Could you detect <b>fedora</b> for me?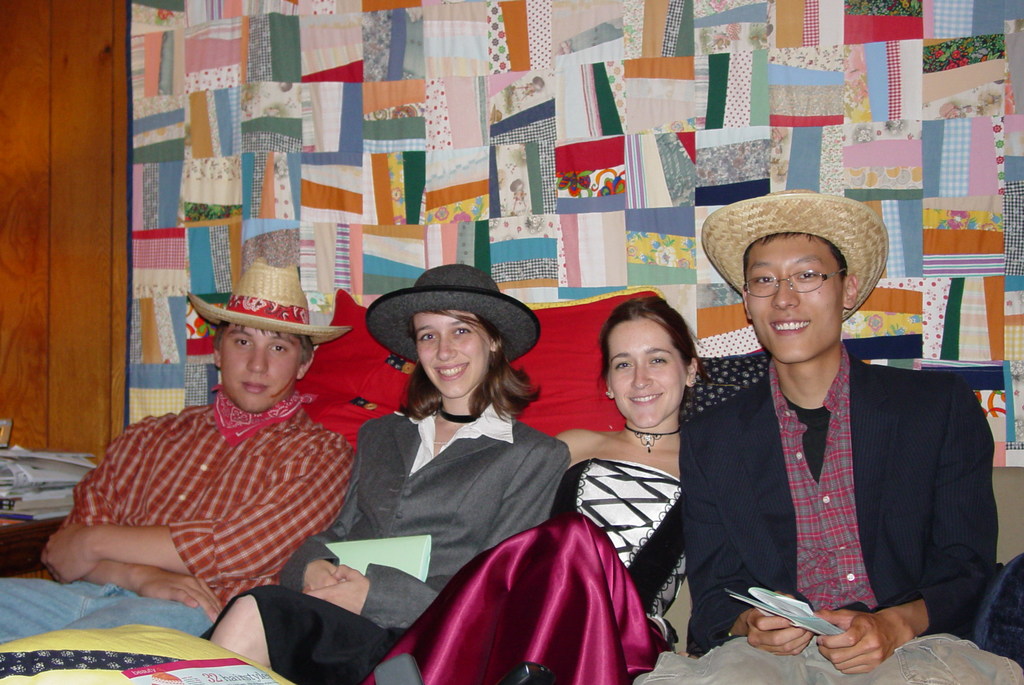
Detection result: [362,261,541,365].
